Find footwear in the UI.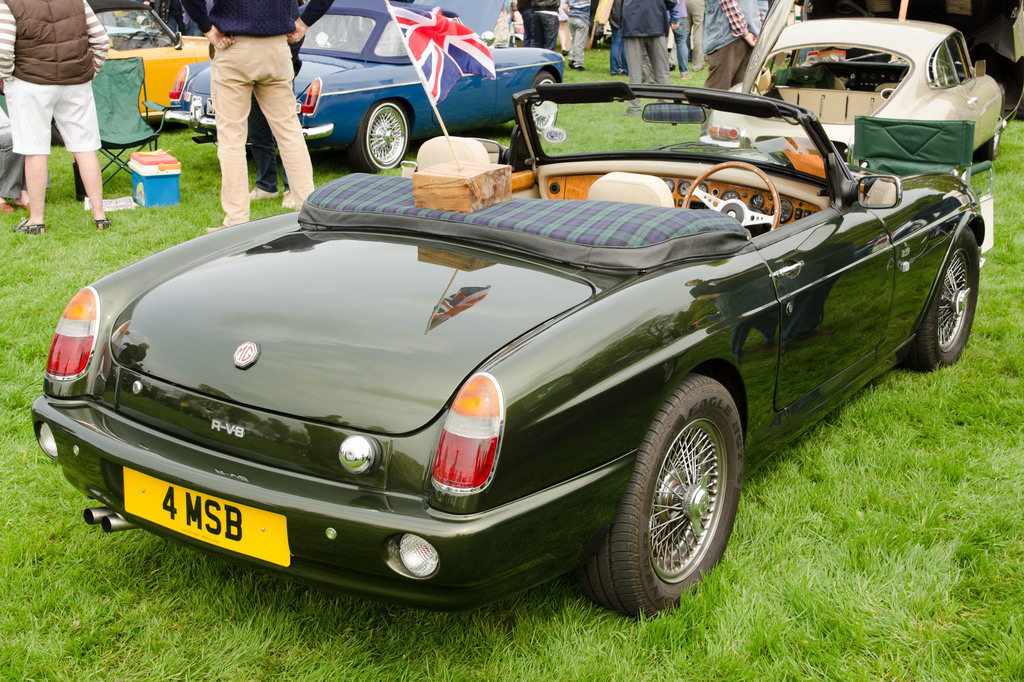
UI element at {"x1": 681, "y1": 72, "x2": 694, "y2": 78}.
